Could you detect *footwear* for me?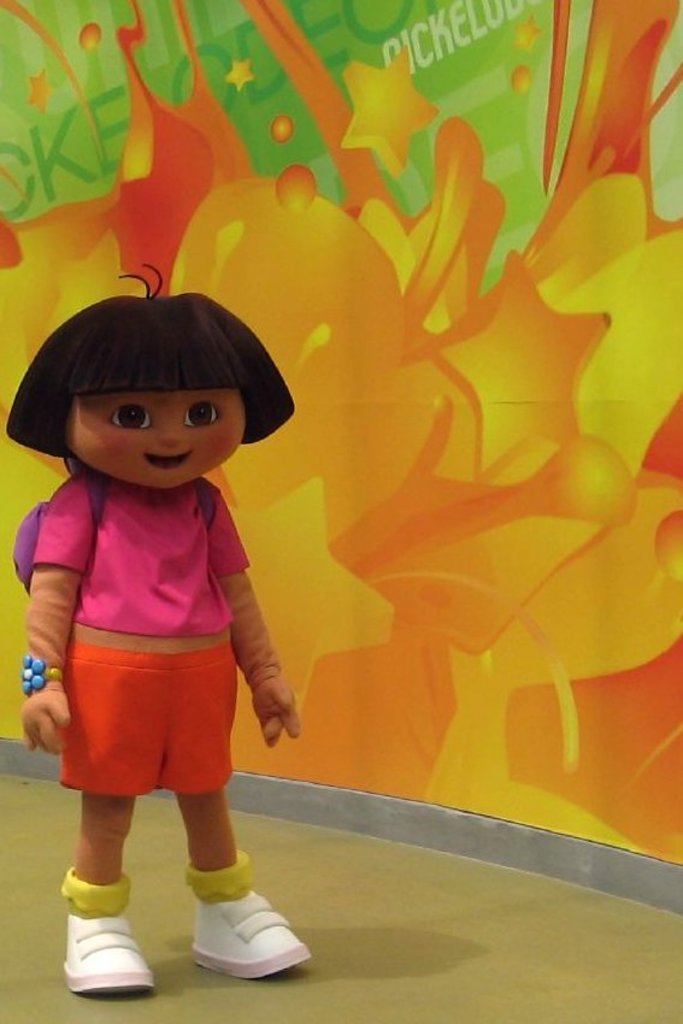
Detection result: Rect(60, 904, 148, 999).
